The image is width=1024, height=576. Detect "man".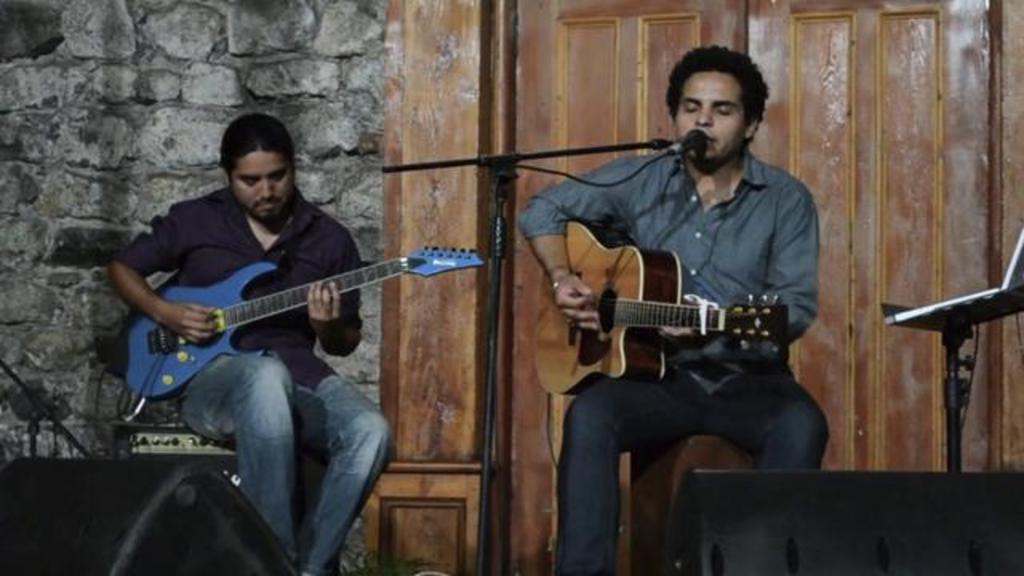
Detection: {"x1": 110, "y1": 109, "x2": 394, "y2": 574}.
